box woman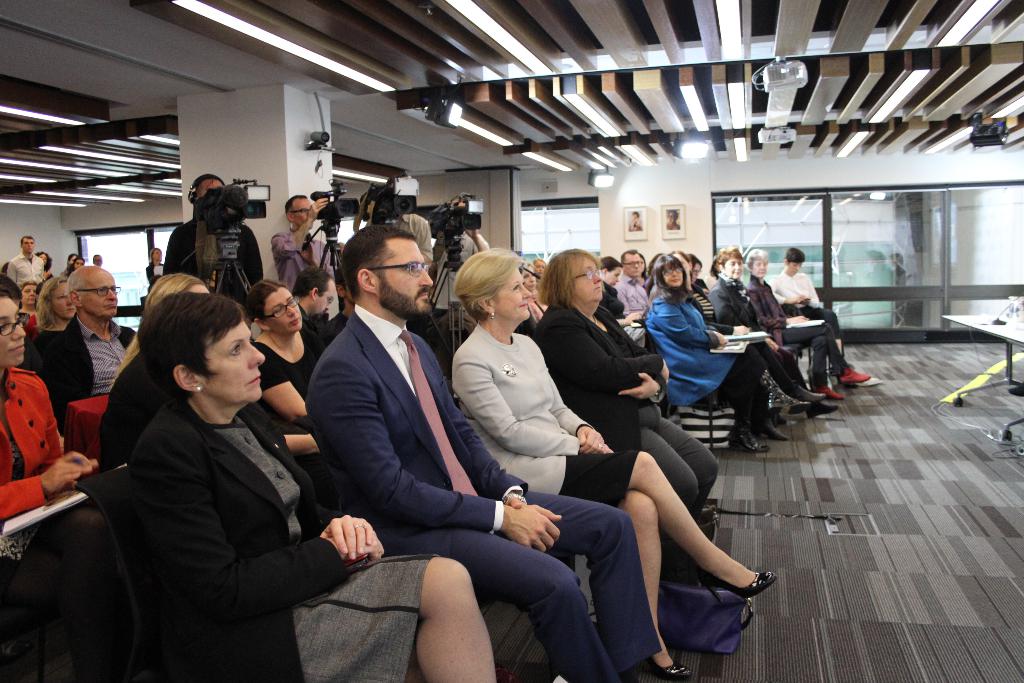
61 254 86 273
